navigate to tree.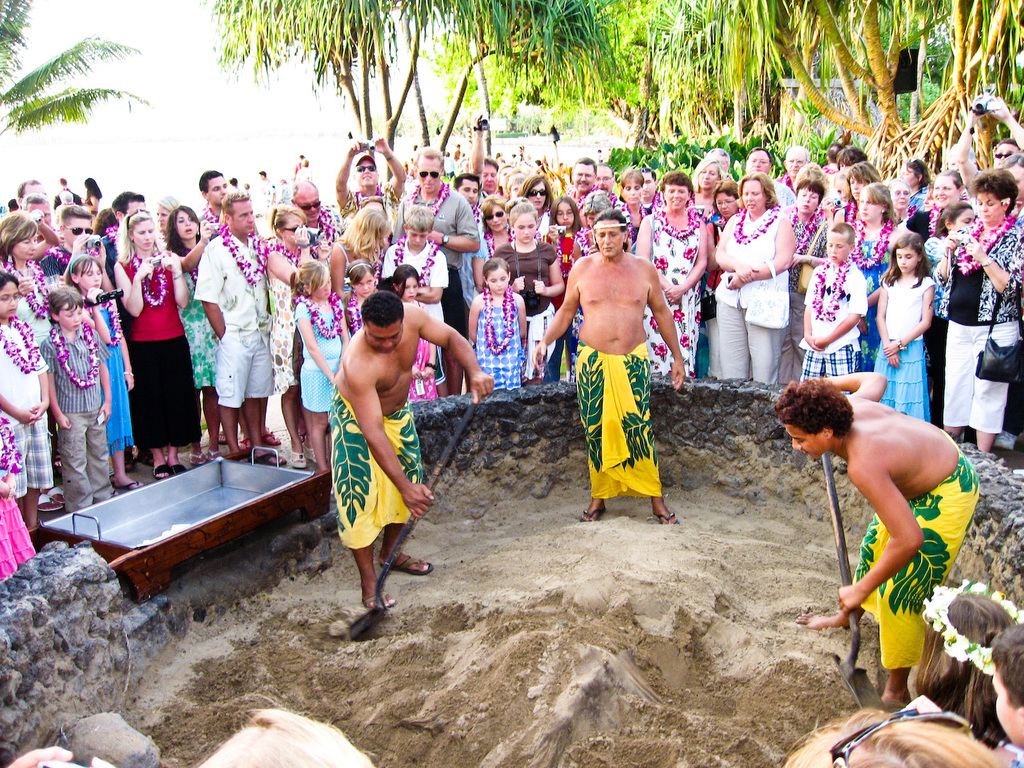
Navigation target: bbox=[733, 0, 1022, 188].
